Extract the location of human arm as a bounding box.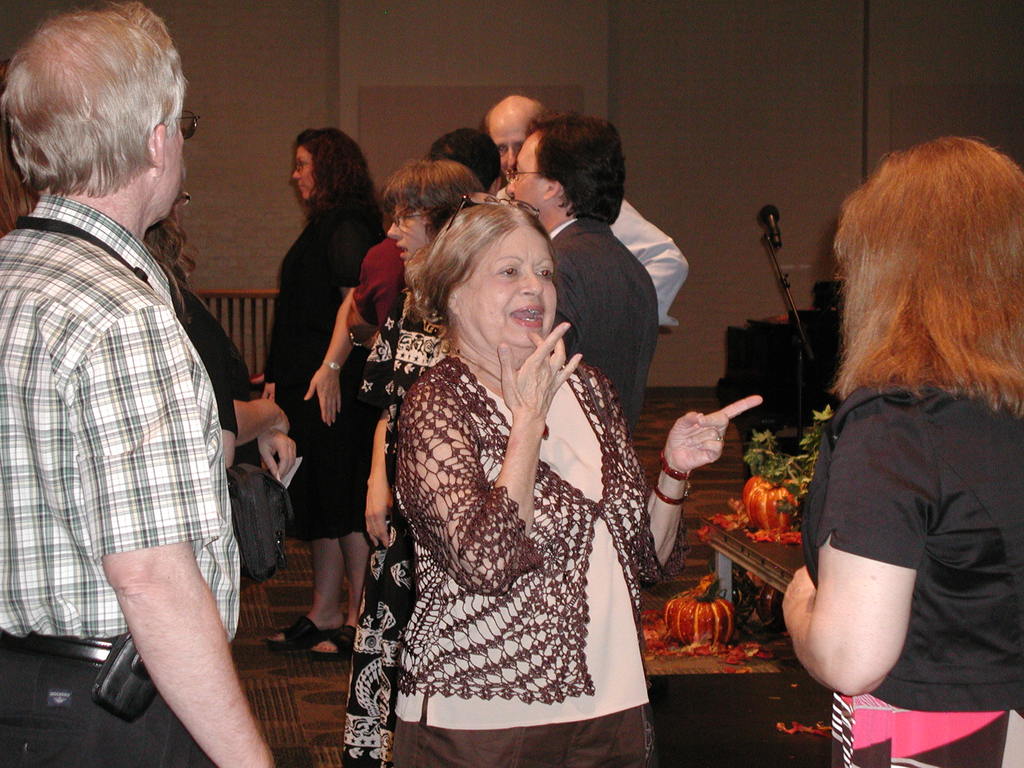
(358,292,404,549).
